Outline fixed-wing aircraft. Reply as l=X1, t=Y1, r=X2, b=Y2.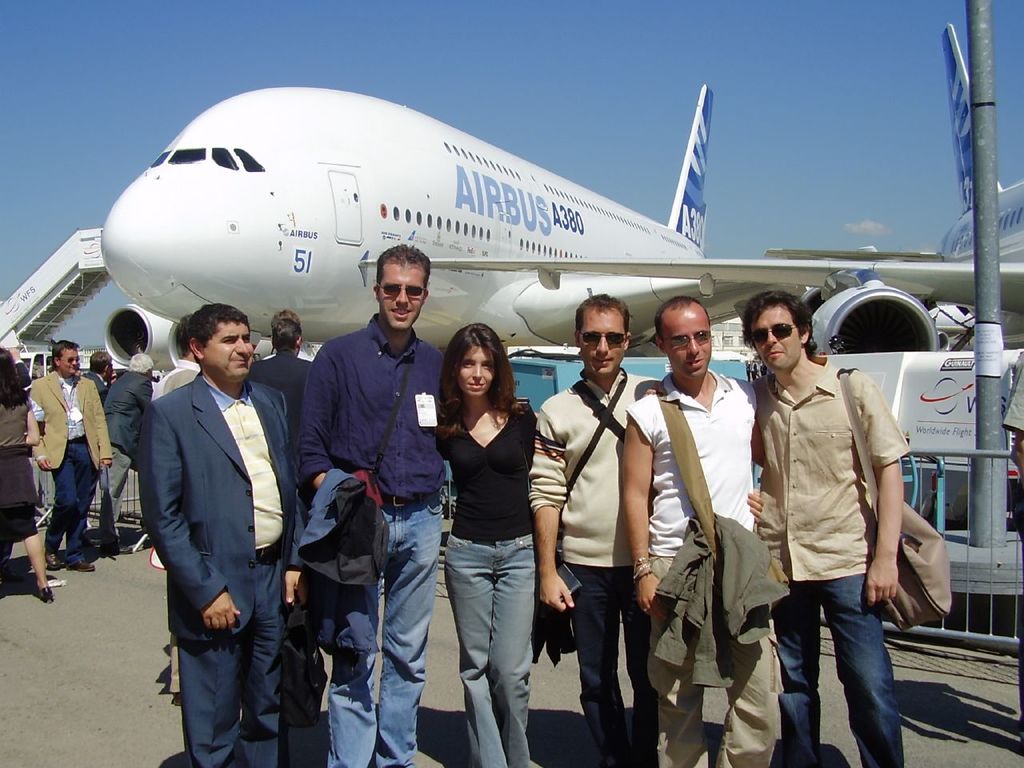
l=365, t=23, r=1022, b=349.
